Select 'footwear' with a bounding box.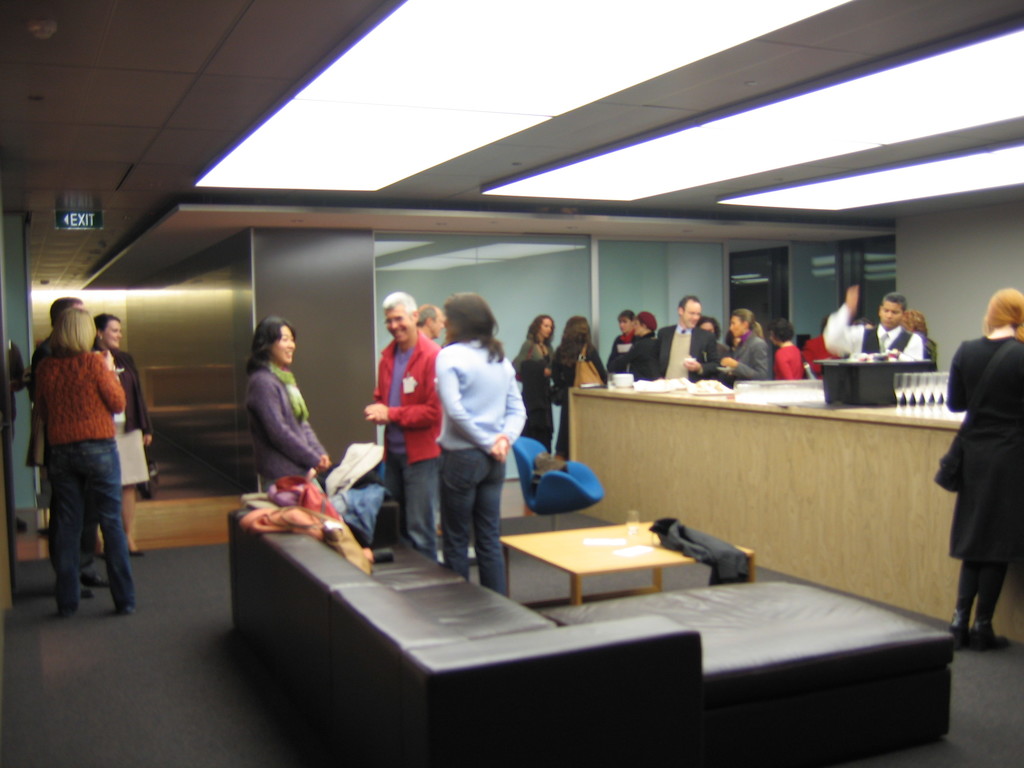
{"left": 84, "top": 577, "right": 113, "bottom": 590}.
